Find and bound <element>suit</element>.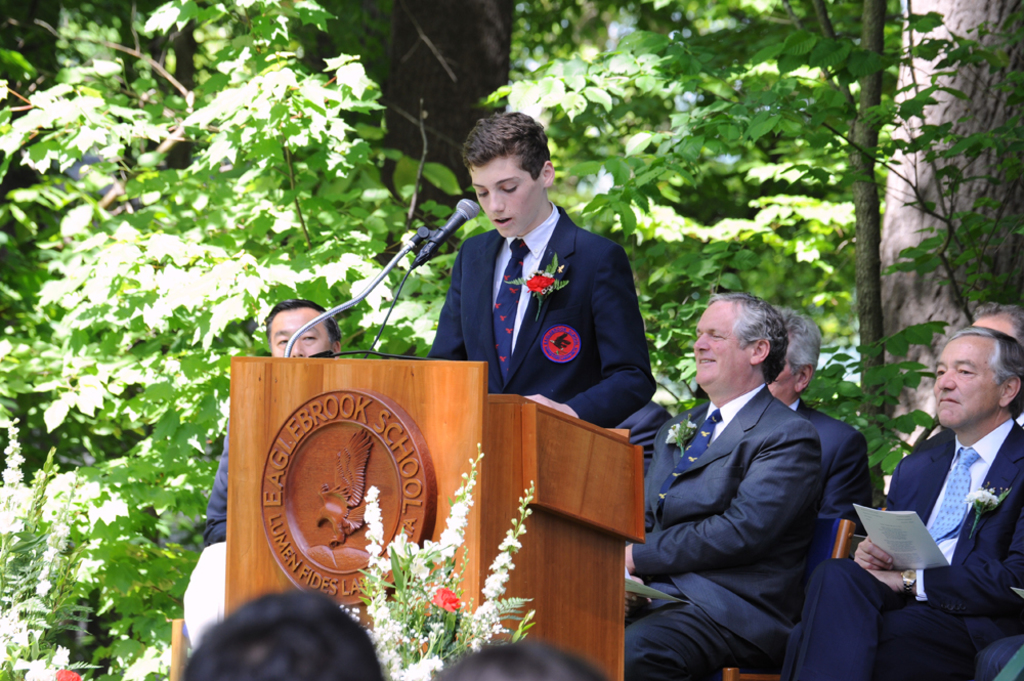
Bound: left=622, top=374, right=824, bottom=680.
